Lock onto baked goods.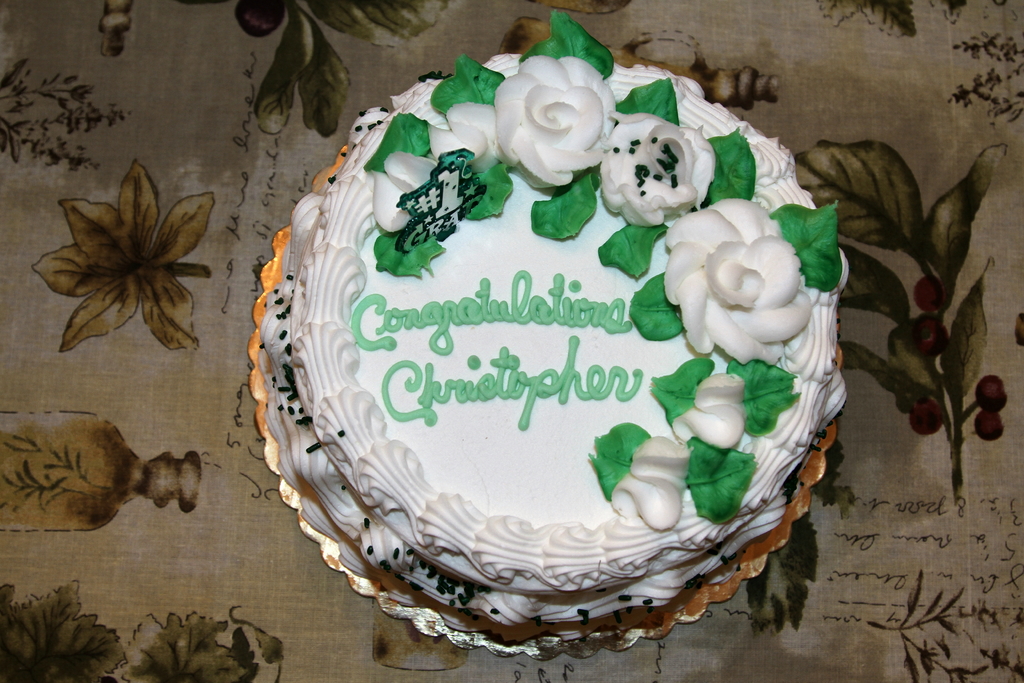
Locked: (262,35,840,643).
